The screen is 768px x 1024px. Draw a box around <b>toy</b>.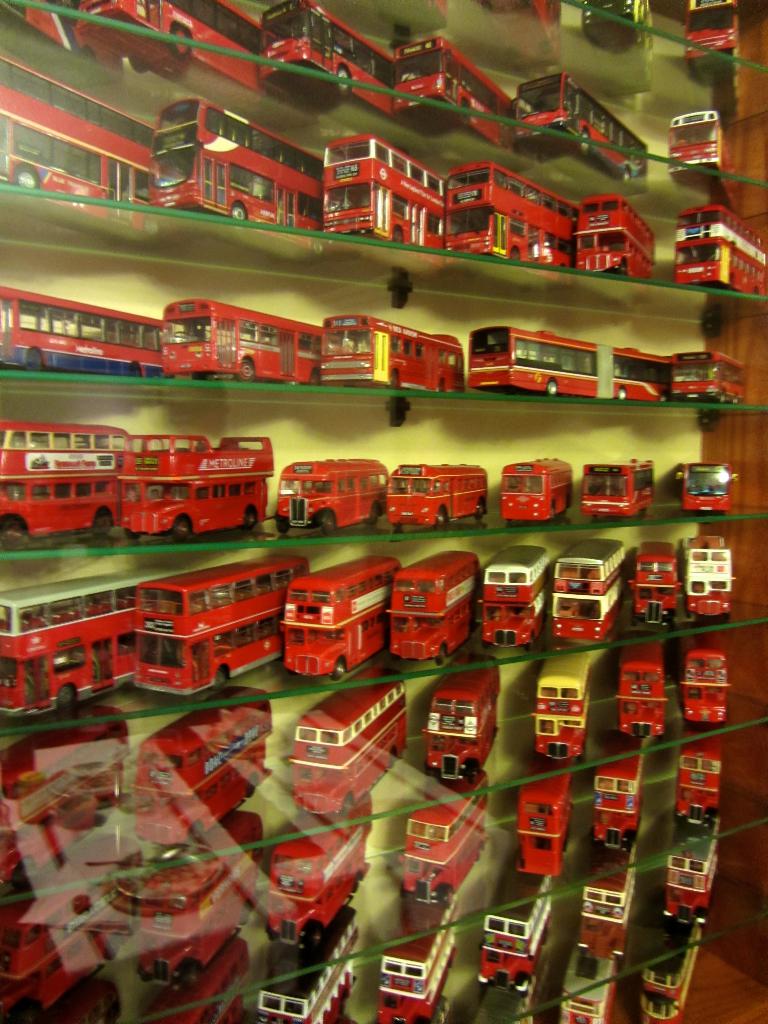
(381,895,457,1006).
